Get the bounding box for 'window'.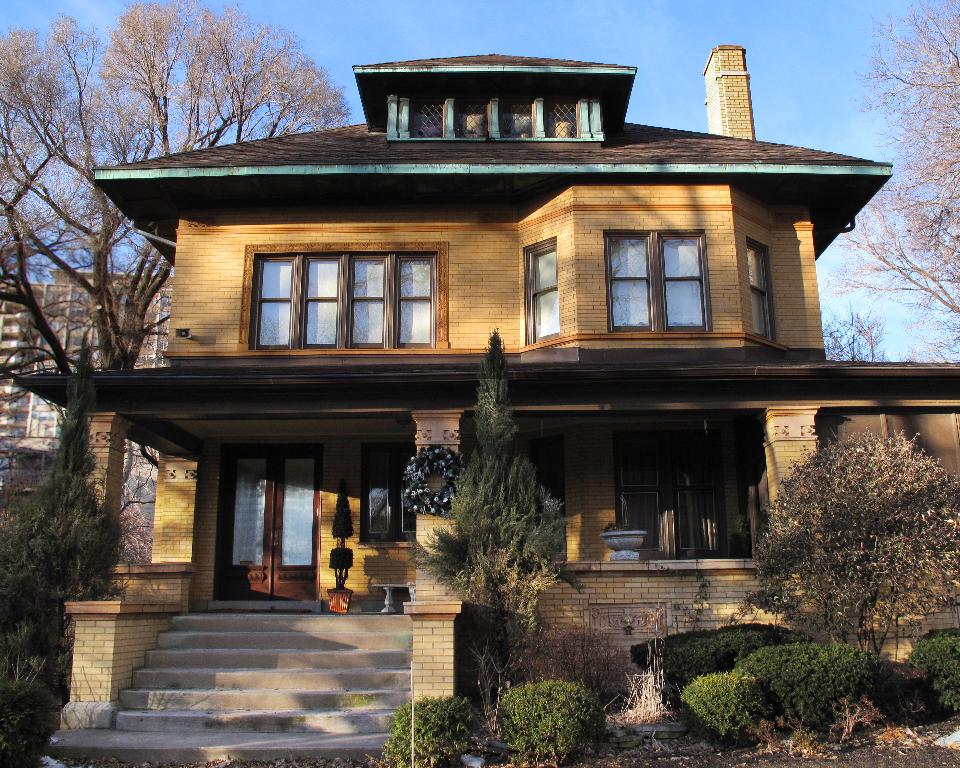
(left=581, top=219, right=724, bottom=344).
